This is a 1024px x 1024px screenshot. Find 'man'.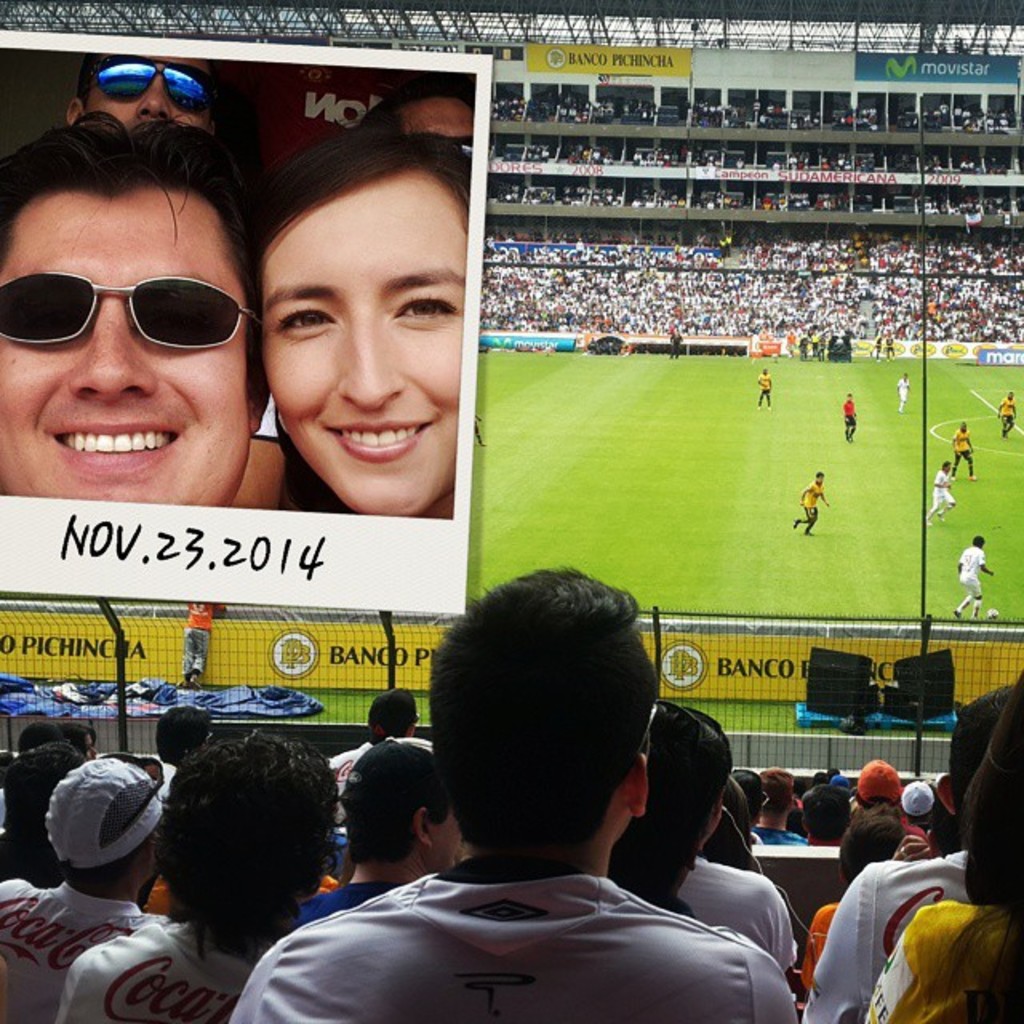
Bounding box: [0, 122, 266, 512].
